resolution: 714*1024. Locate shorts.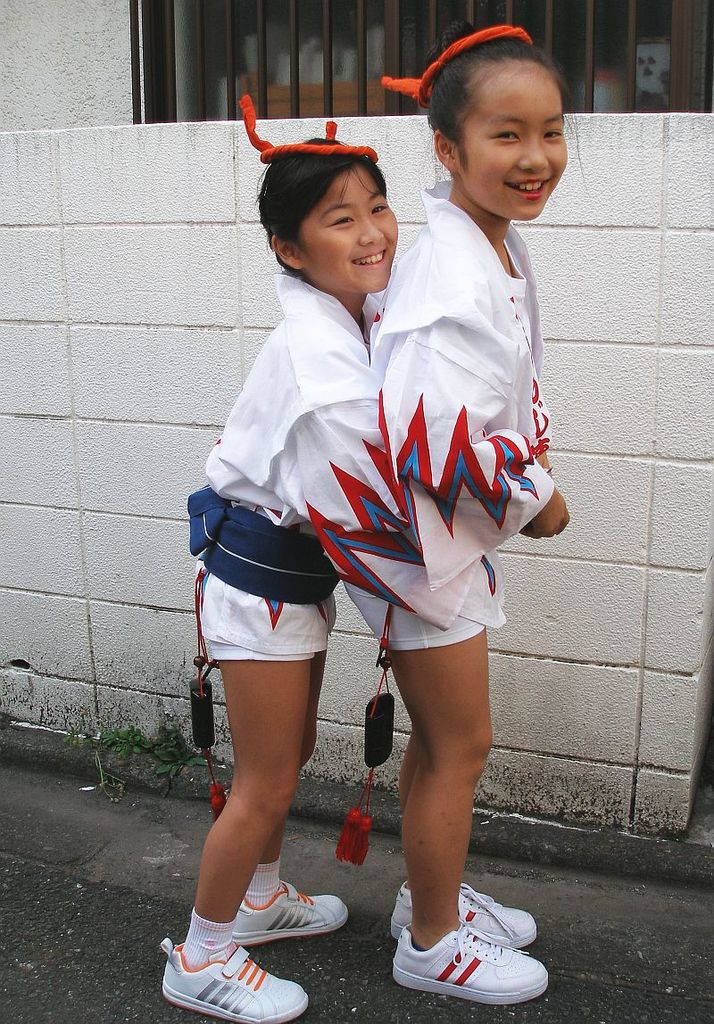
{"x1": 345, "y1": 589, "x2": 488, "y2": 655}.
